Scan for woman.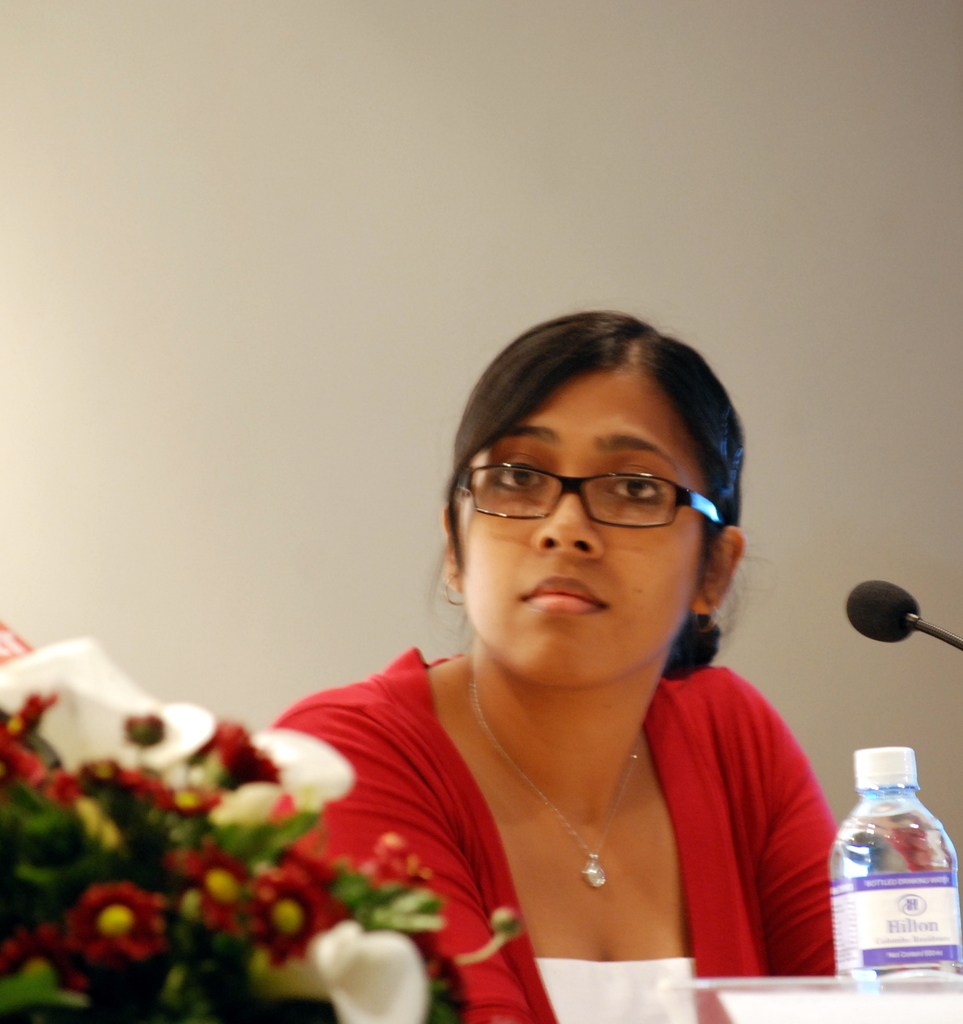
Scan result: 219:274:879:1003.
